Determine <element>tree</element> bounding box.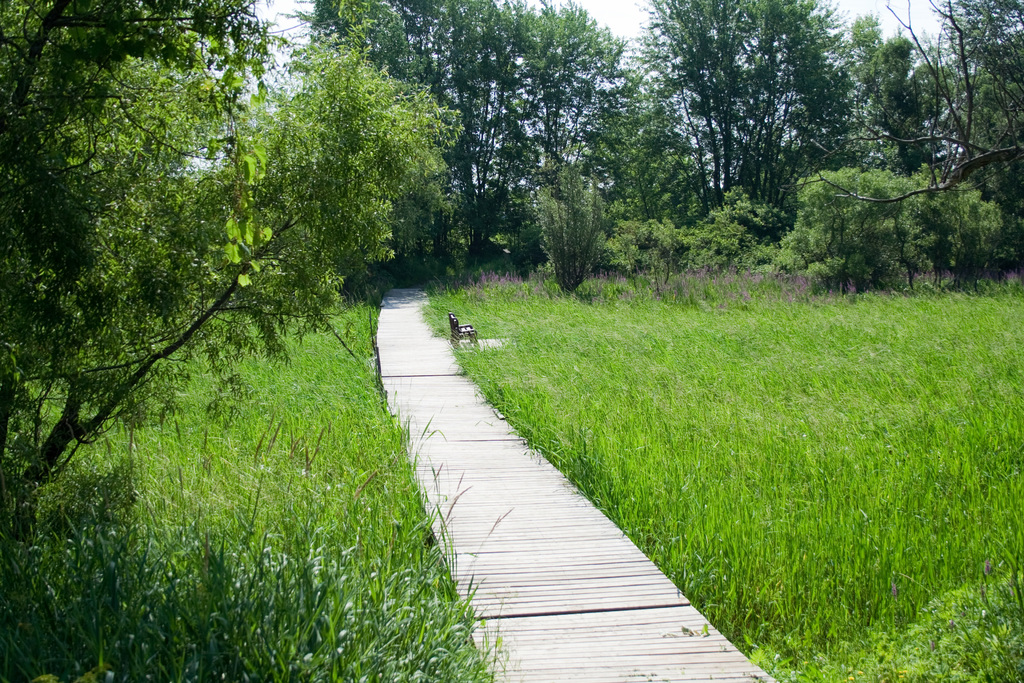
Determined: 0 14 513 625.
